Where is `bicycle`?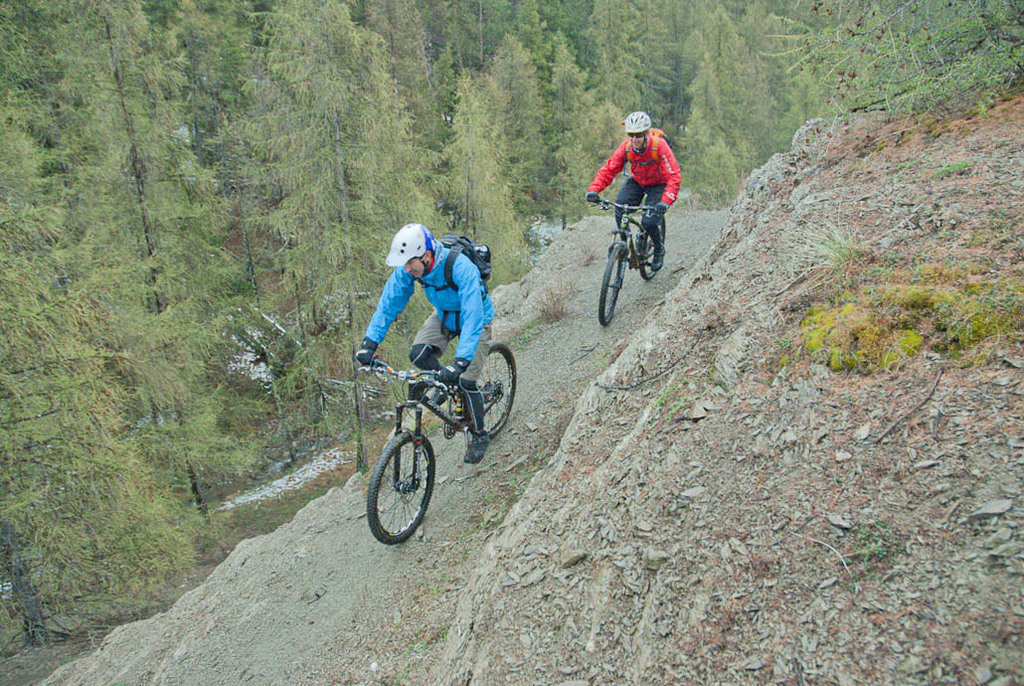
crop(366, 357, 519, 544).
